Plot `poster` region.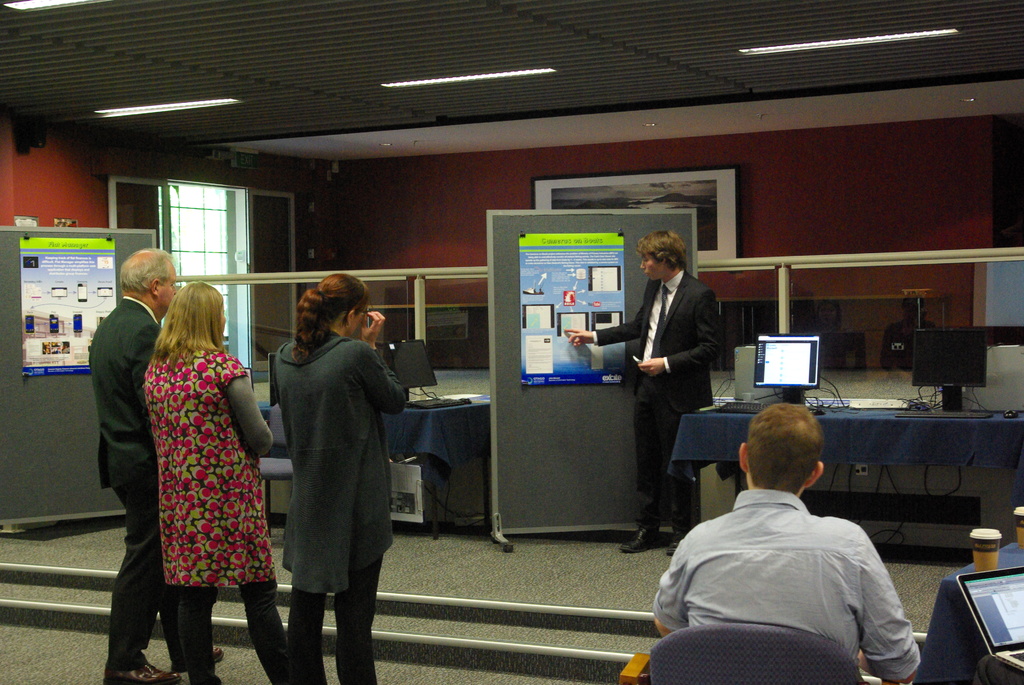
Plotted at x1=514, y1=231, x2=625, y2=384.
